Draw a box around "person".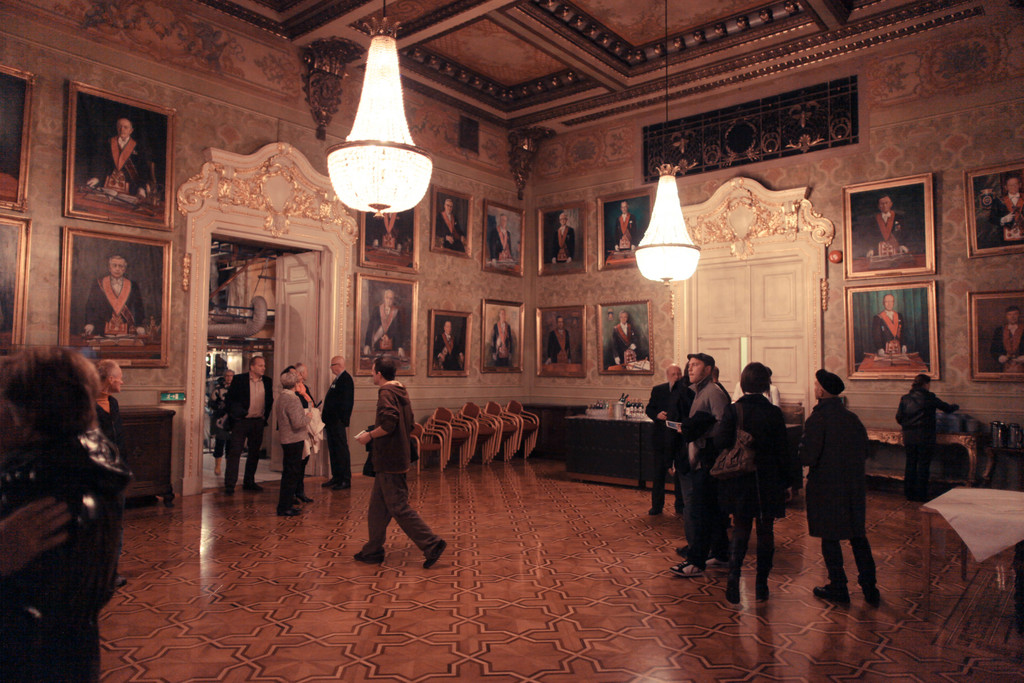
locate(489, 310, 516, 363).
